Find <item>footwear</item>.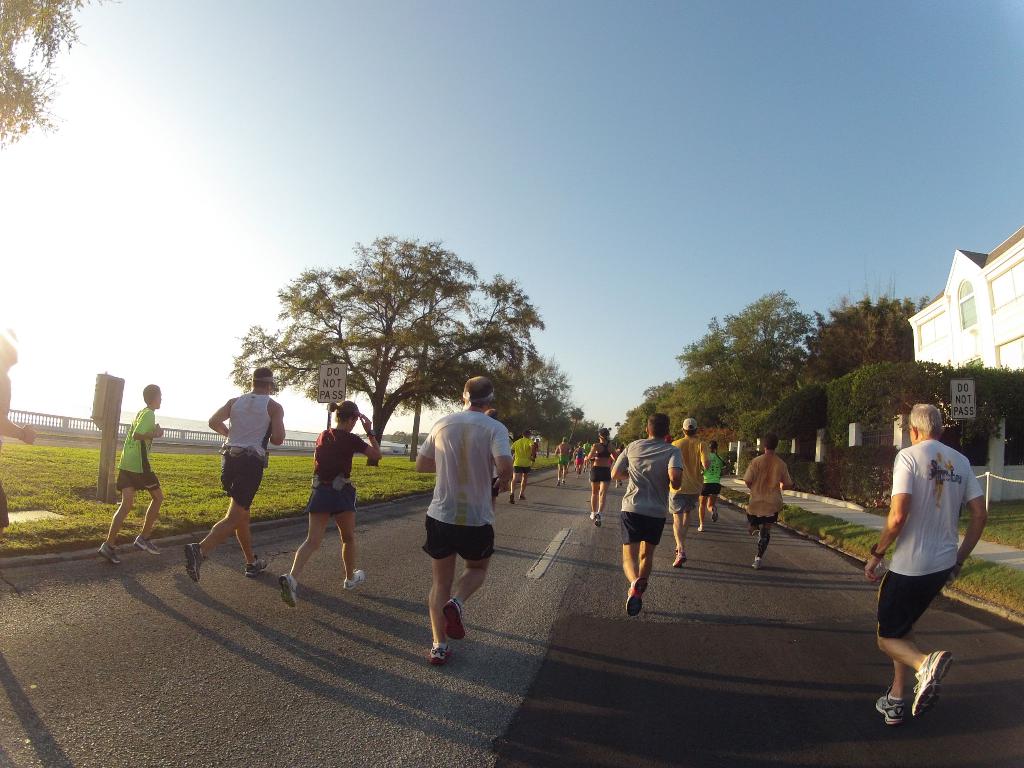
pyautogui.locateOnScreen(630, 575, 647, 616).
